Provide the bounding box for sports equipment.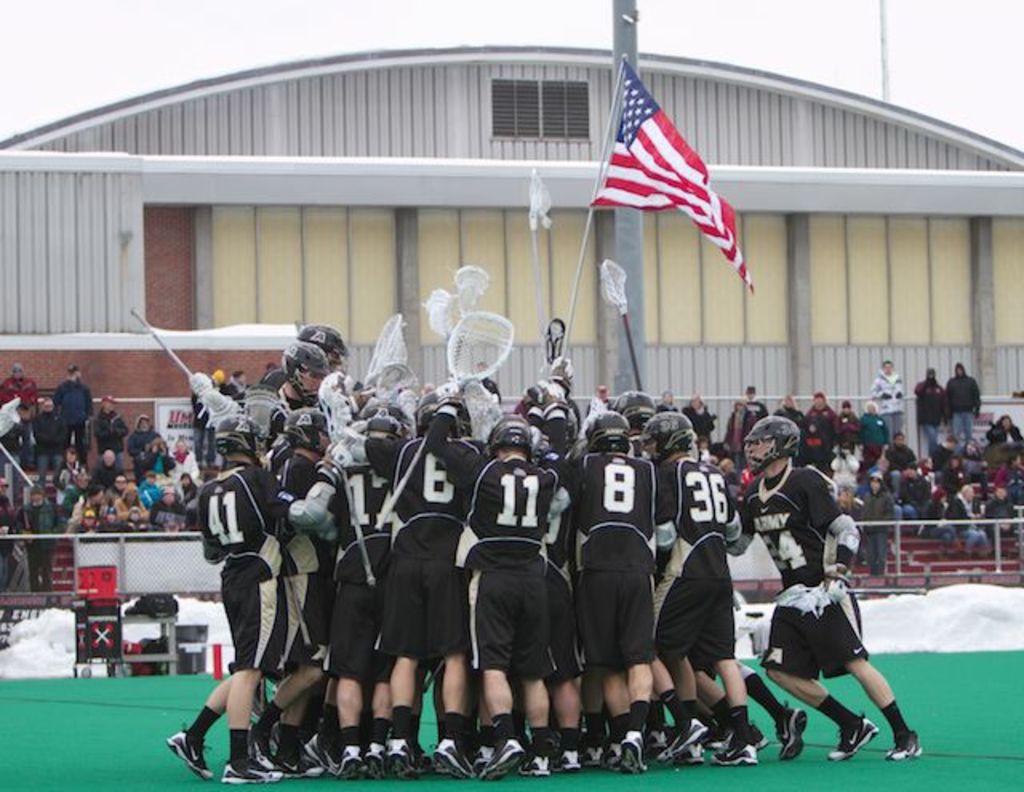
box=[776, 704, 810, 762].
